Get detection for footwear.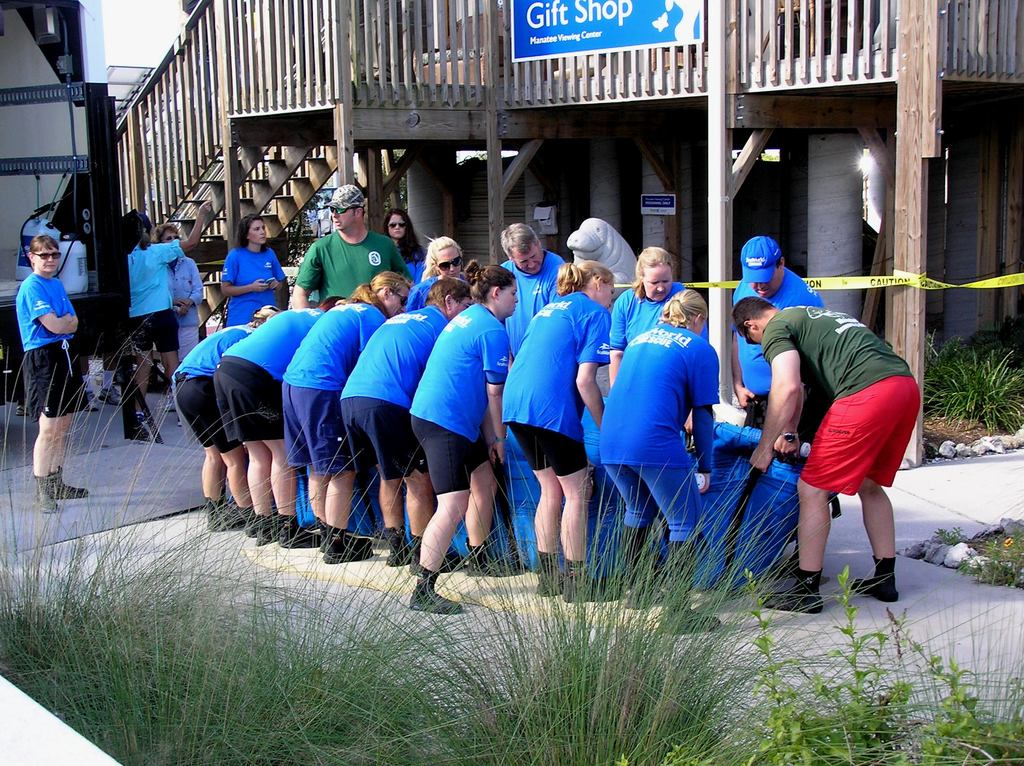
Detection: Rect(177, 417, 184, 424).
